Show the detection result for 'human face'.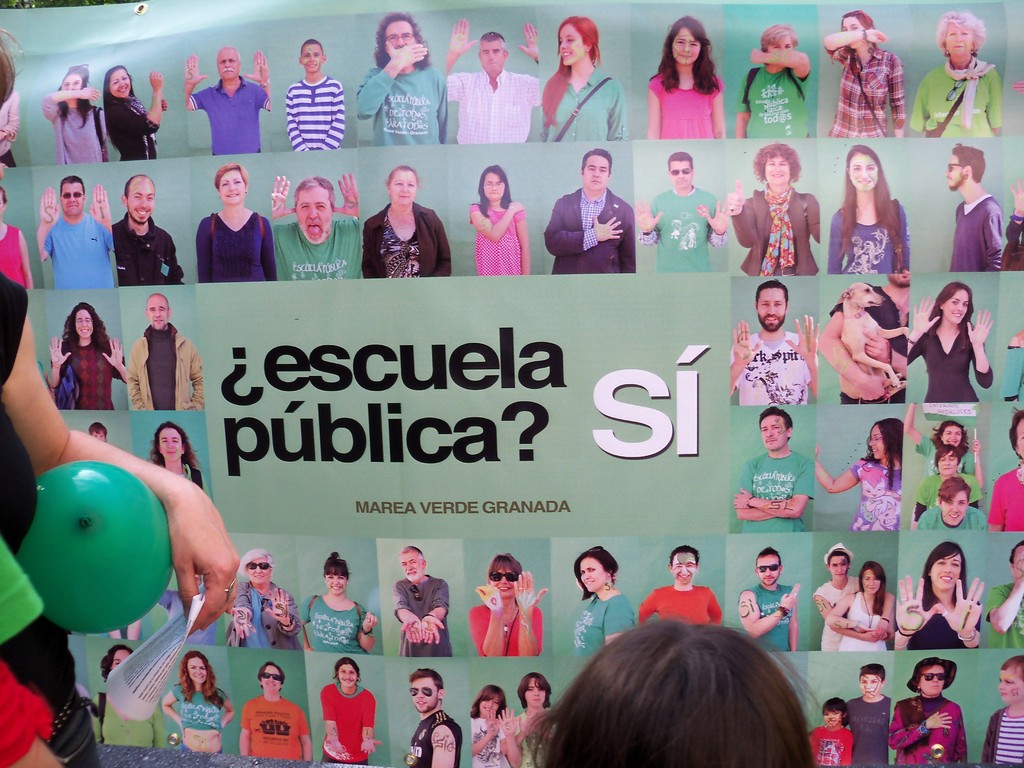
493:567:520:599.
